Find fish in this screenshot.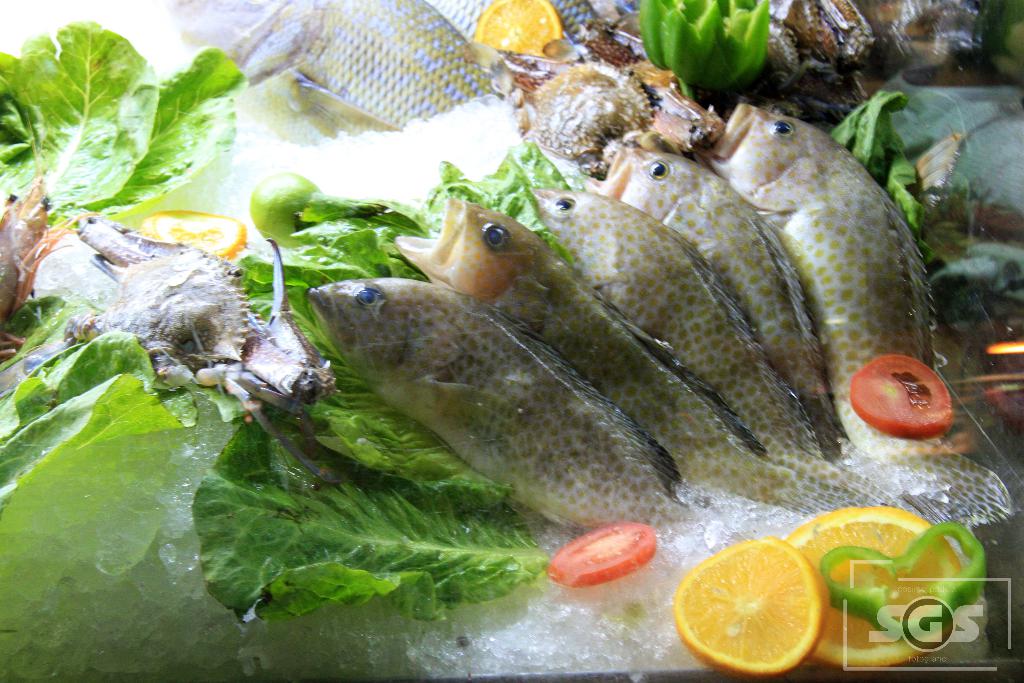
The bounding box for fish is BBox(532, 190, 945, 526).
